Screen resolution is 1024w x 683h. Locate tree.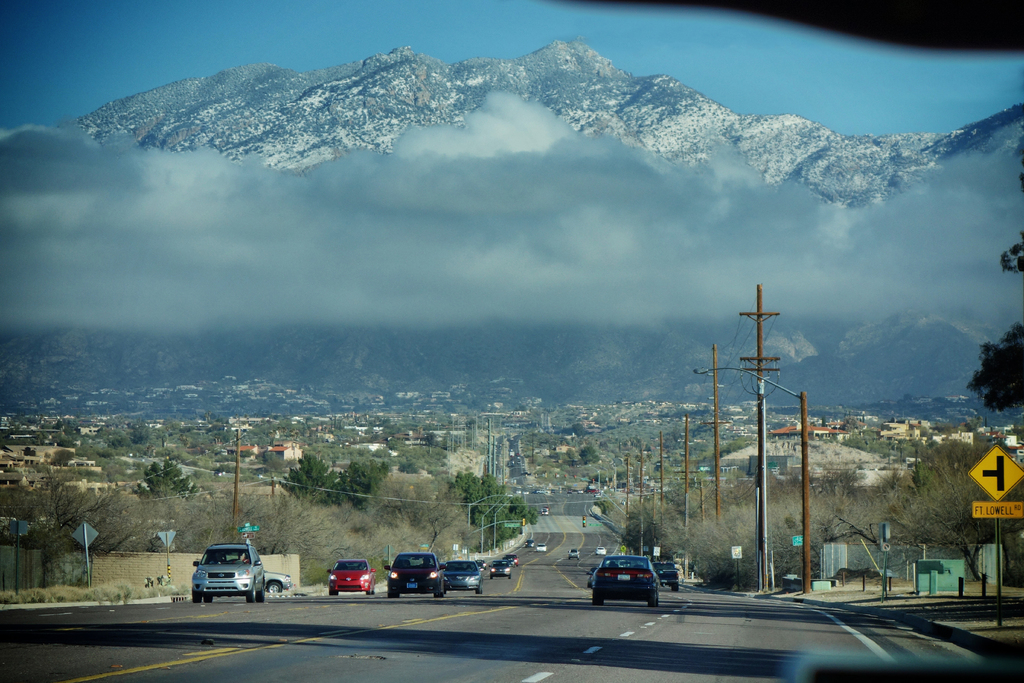
(left=998, top=163, right=1023, bottom=274).
